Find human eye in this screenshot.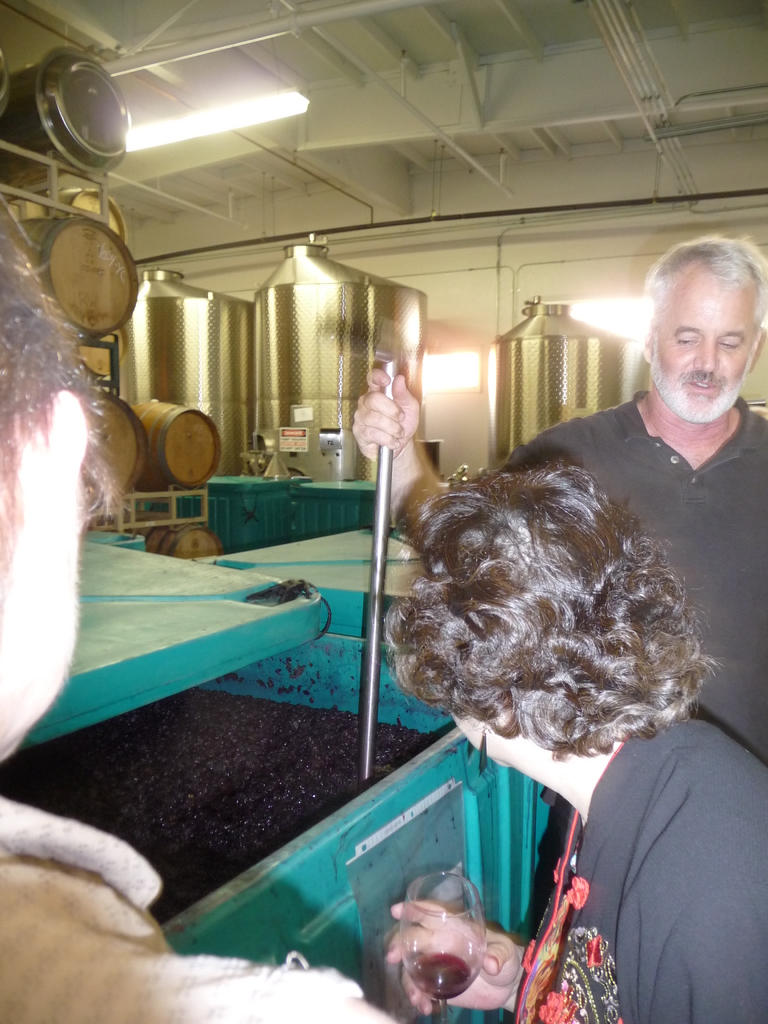
The bounding box for human eye is detection(719, 337, 744, 353).
